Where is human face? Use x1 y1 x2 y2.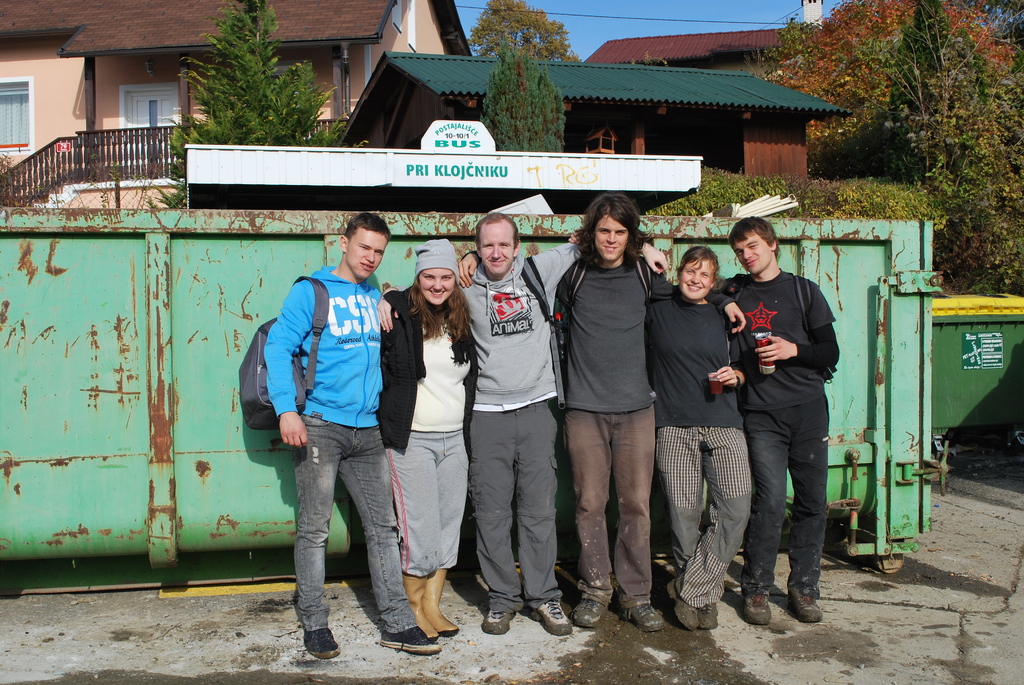
420 275 452 305.
